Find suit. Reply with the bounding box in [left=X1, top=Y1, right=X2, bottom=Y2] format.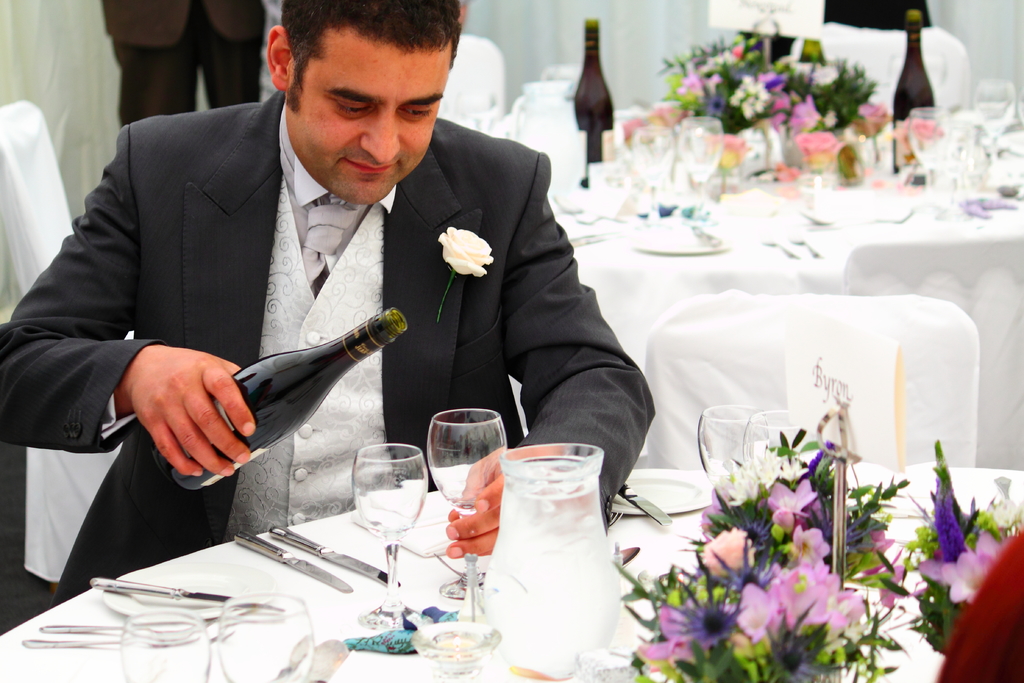
[left=12, top=52, right=620, bottom=528].
